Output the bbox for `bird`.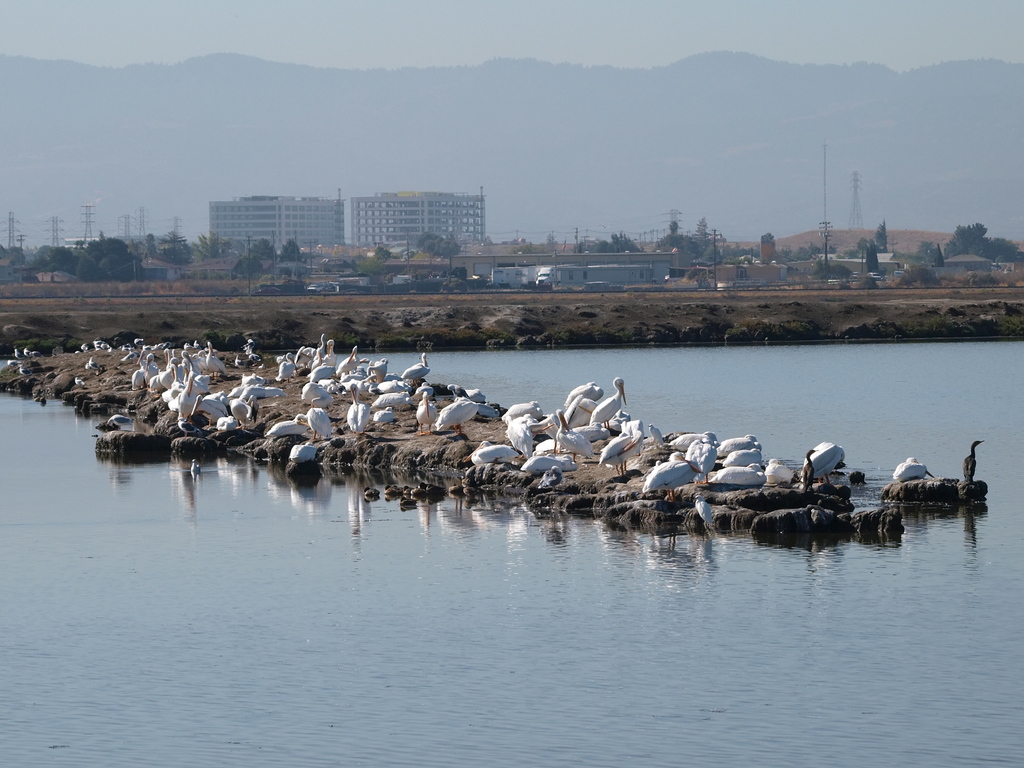
bbox=(78, 341, 89, 352).
